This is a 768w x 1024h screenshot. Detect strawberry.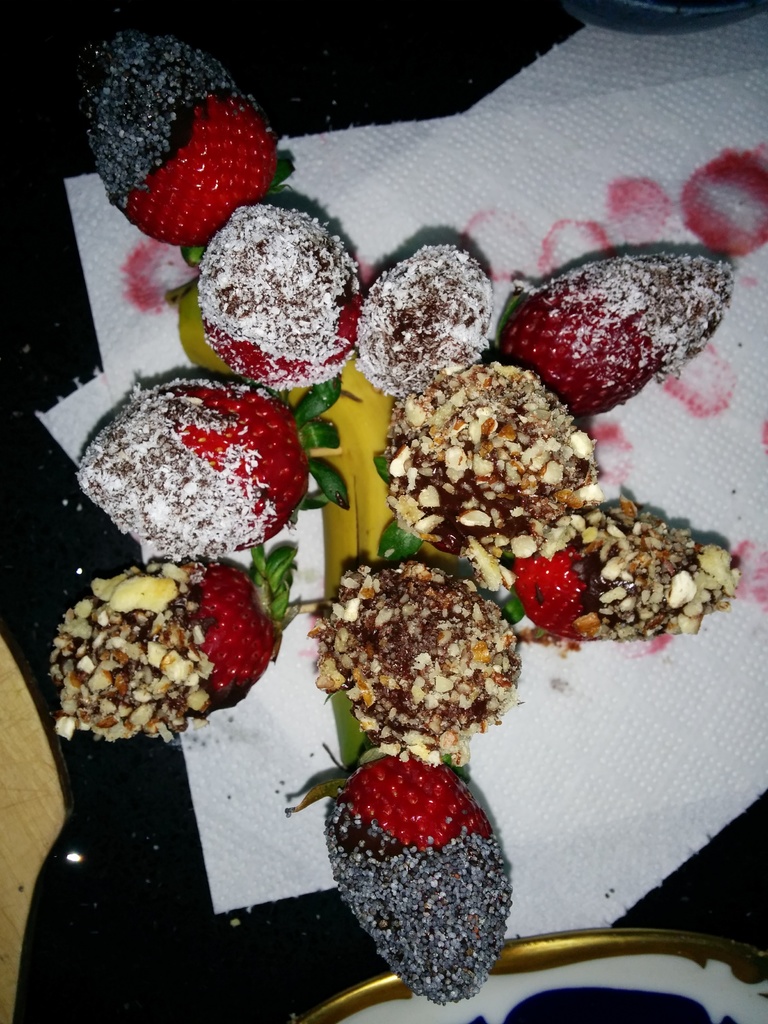
<box>185,200,358,389</box>.
